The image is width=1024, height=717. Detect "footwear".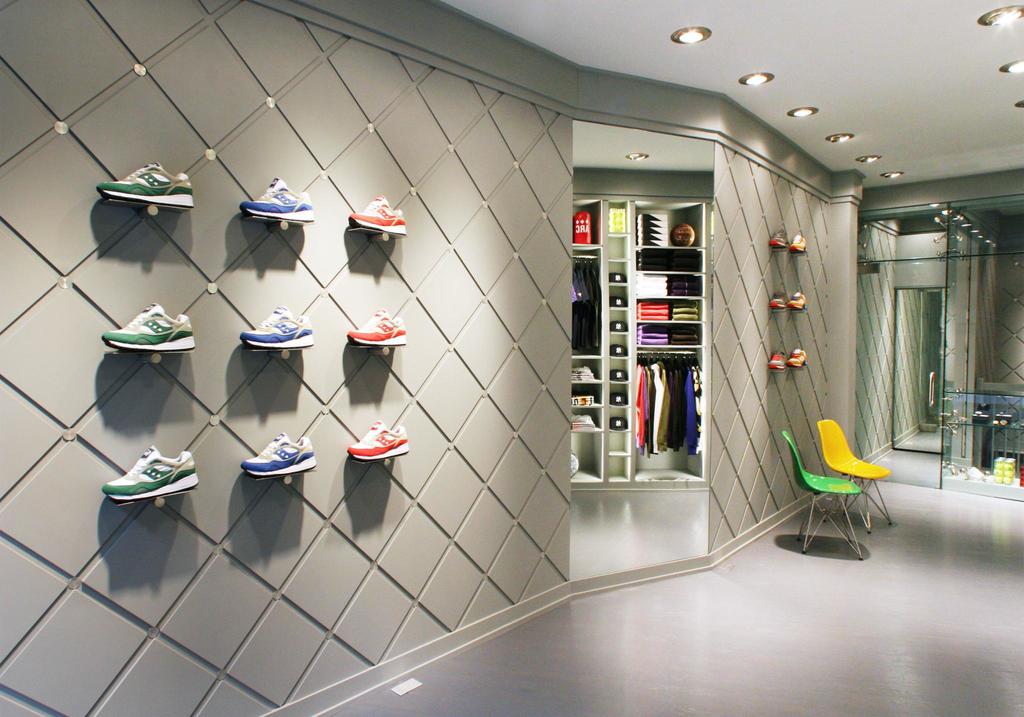
Detection: 767/292/789/308.
